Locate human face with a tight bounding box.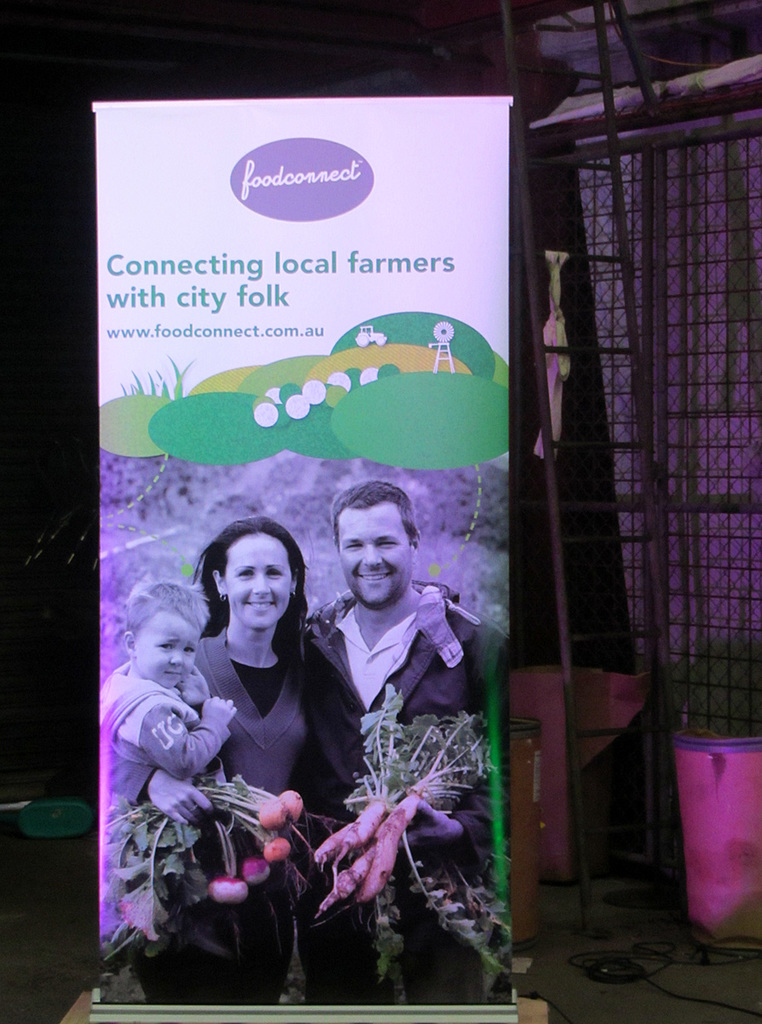
335/512/415/609.
